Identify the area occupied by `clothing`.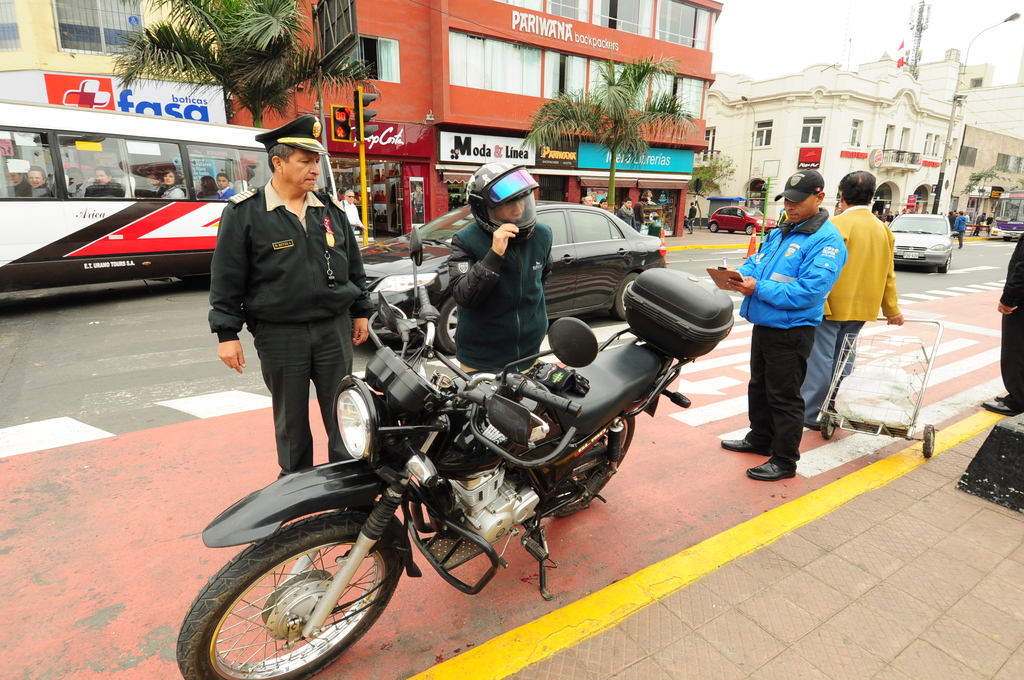
Area: Rect(614, 204, 636, 229).
